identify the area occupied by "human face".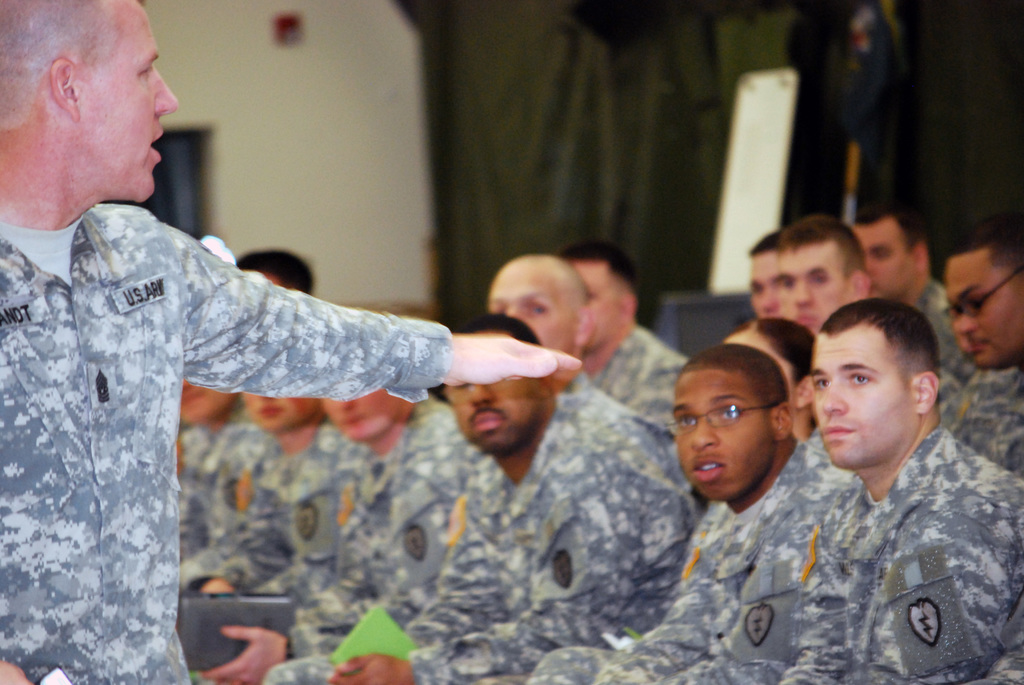
Area: bbox=(177, 377, 232, 413).
